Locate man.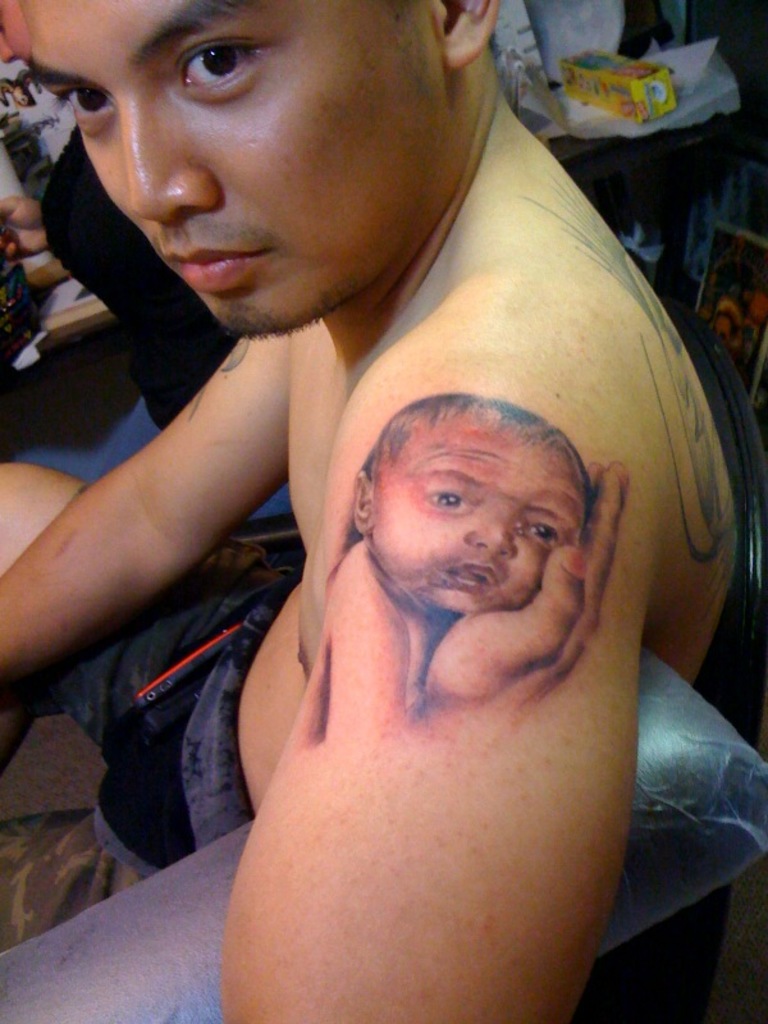
Bounding box: [x1=31, y1=26, x2=710, y2=982].
